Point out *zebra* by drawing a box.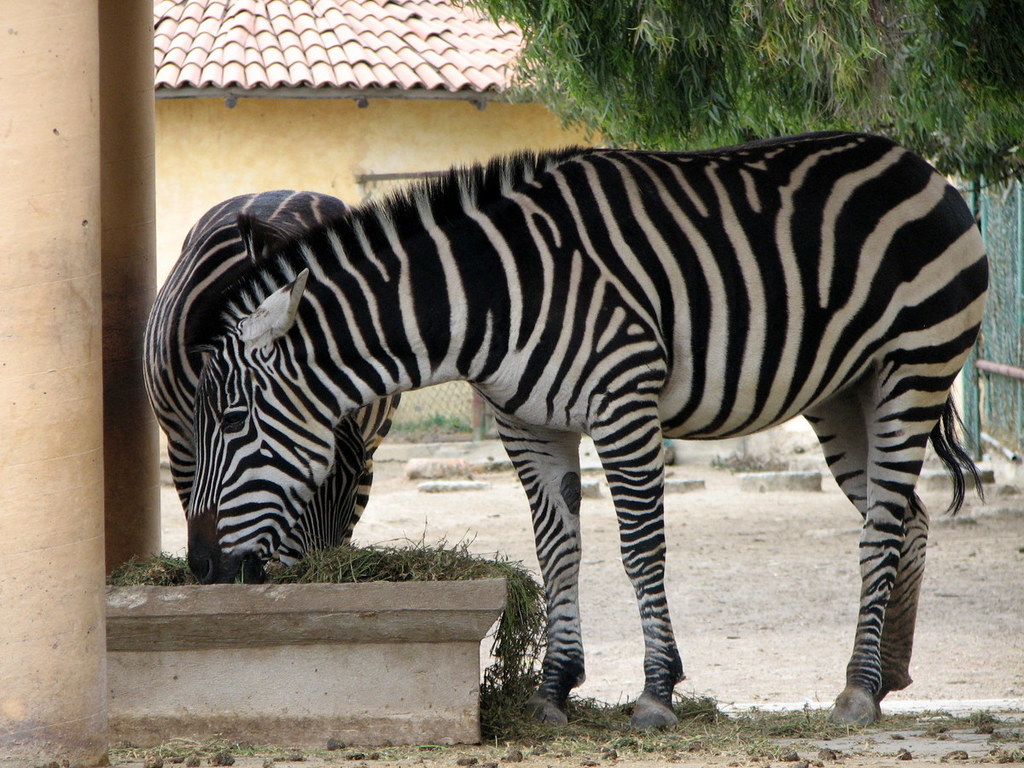
[141,187,400,578].
